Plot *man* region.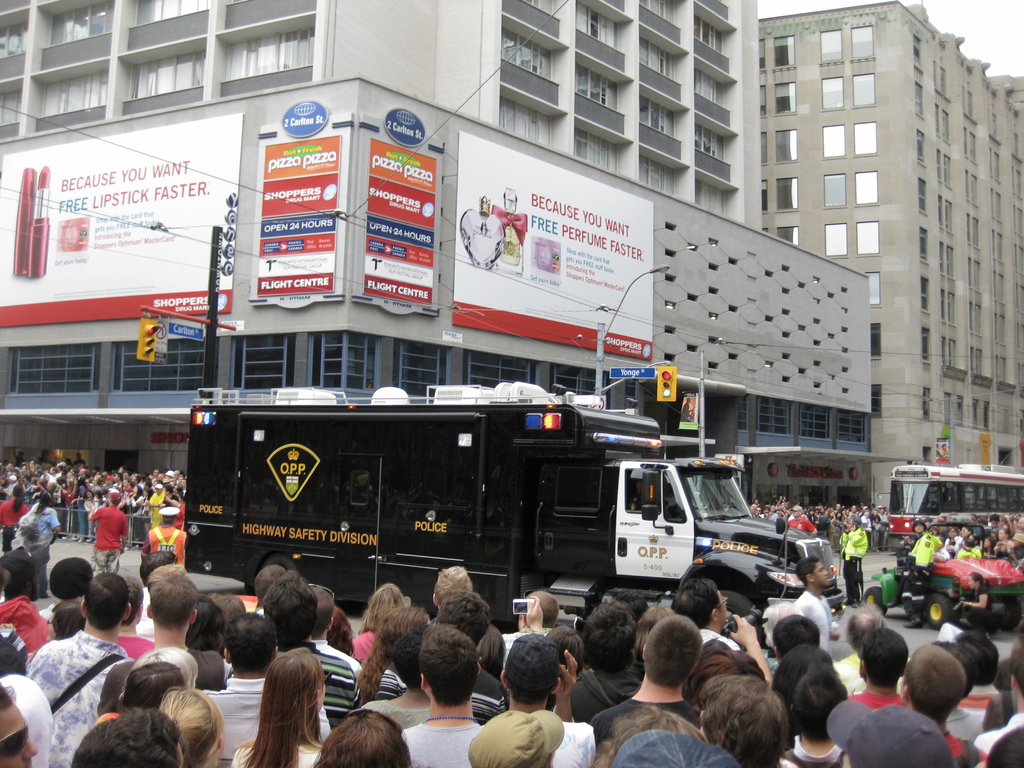
Plotted at {"x1": 789, "y1": 511, "x2": 816, "y2": 537}.
